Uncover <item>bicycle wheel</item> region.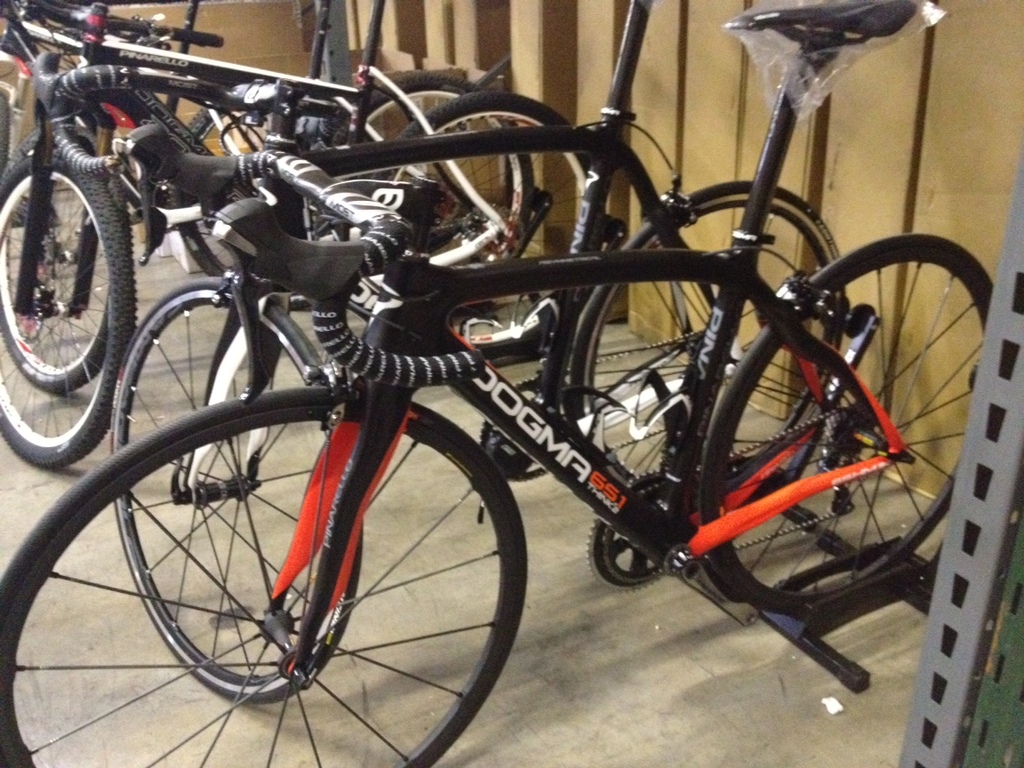
Uncovered: (x1=0, y1=119, x2=133, y2=397).
